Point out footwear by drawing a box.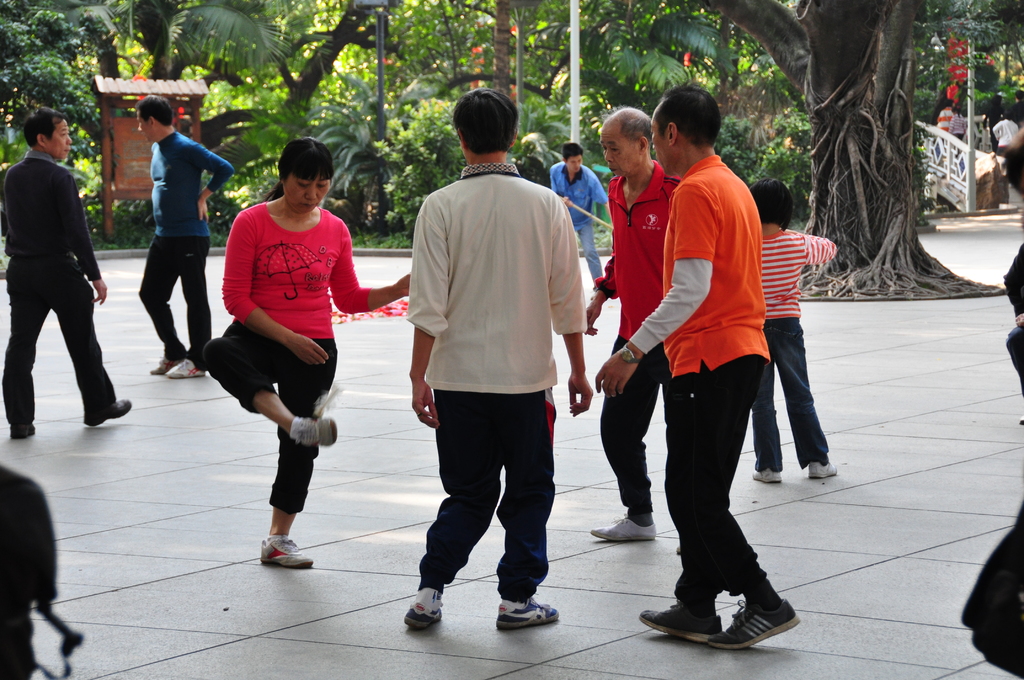
bbox(705, 592, 801, 647).
